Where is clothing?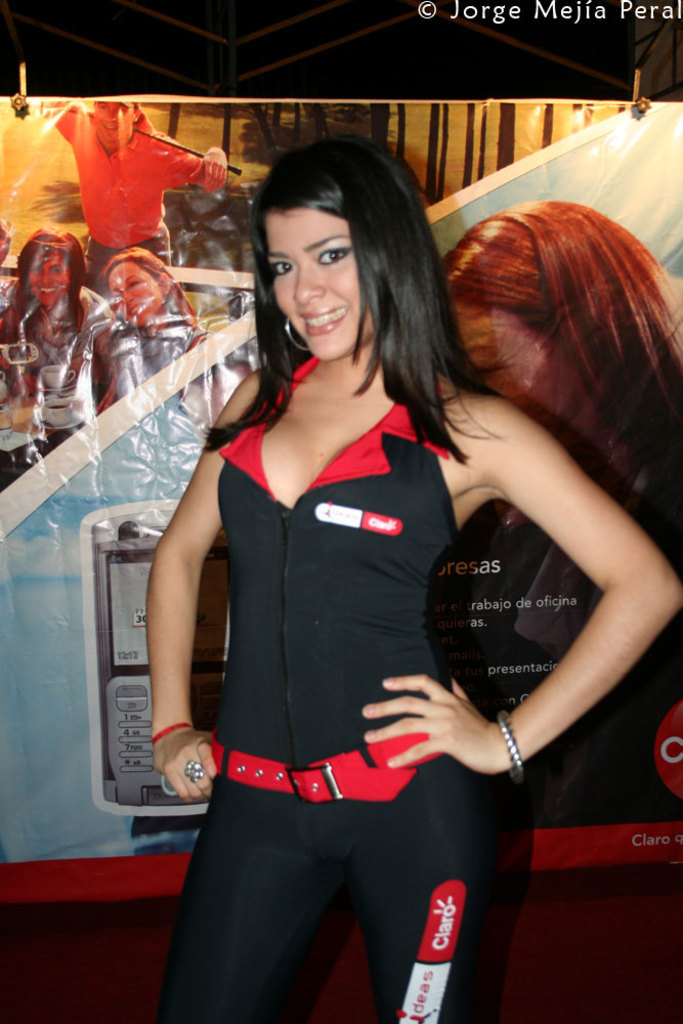
137:302:220:374.
